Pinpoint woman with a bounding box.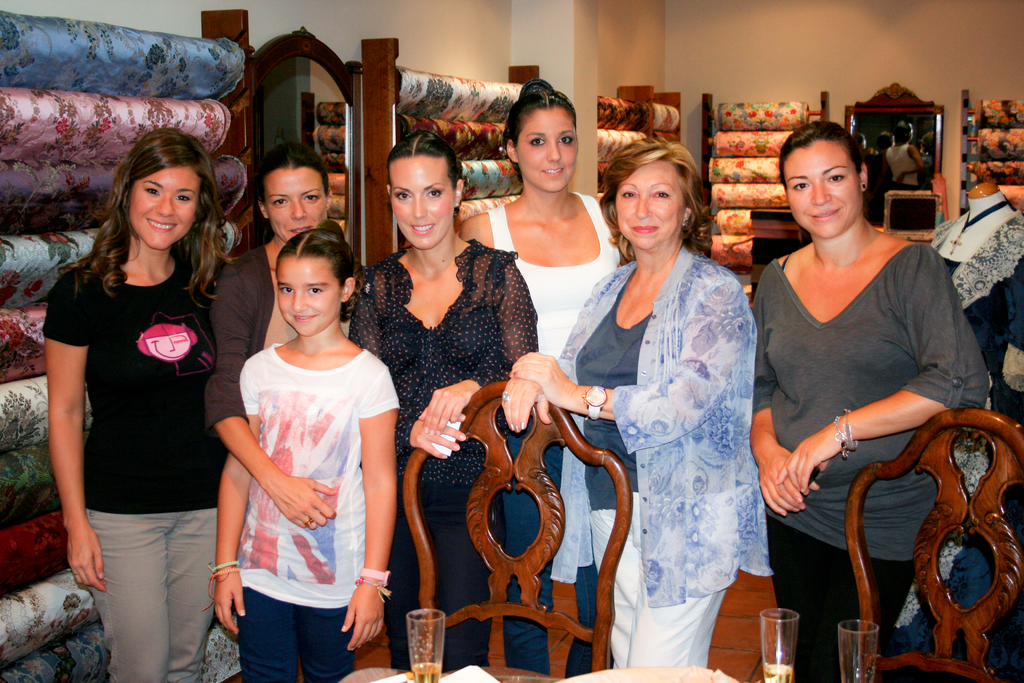
Rect(573, 126, 776, 672).
